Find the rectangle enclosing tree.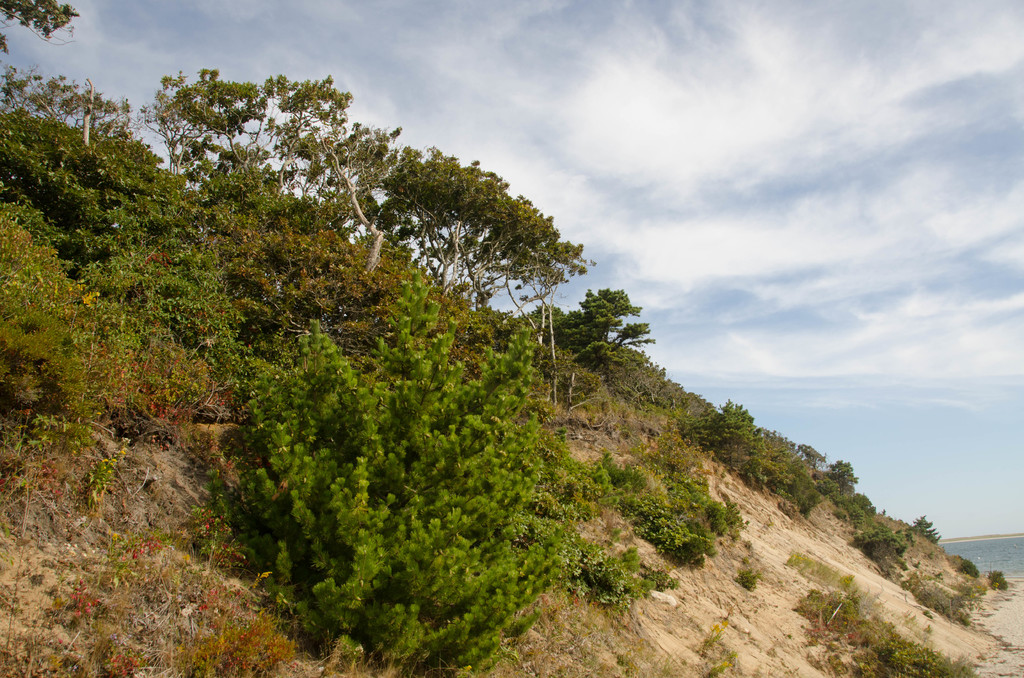
[x1=0, y1=108, x2=197, y2=242].
